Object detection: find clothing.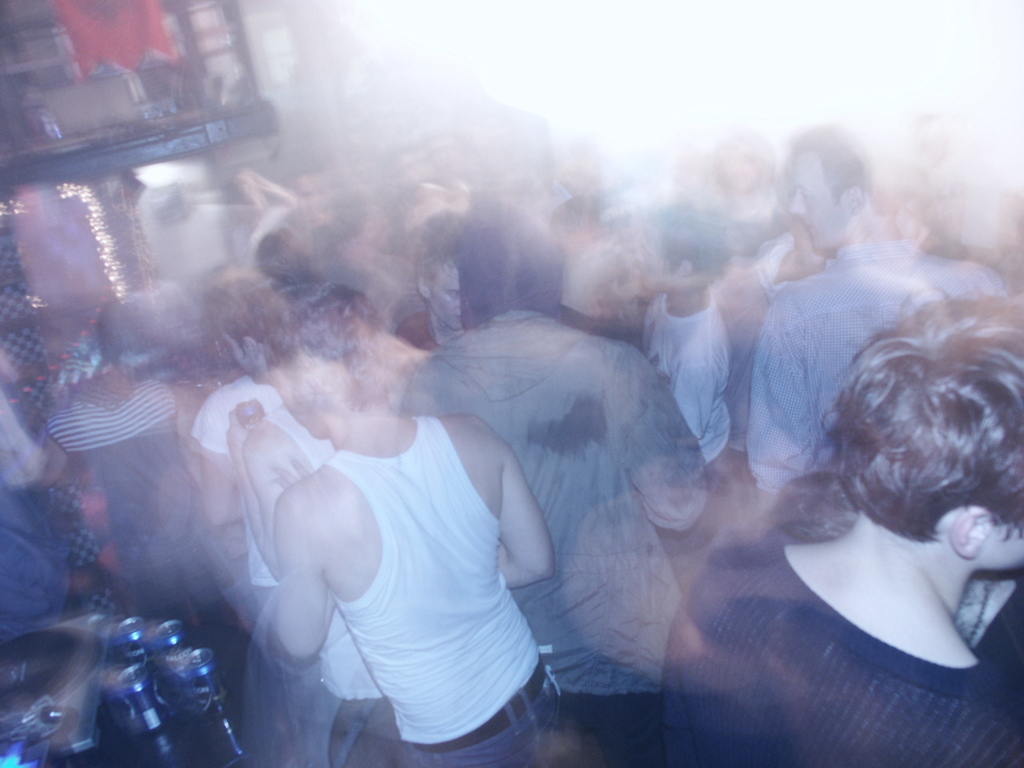
bbox=(422, 303, 709, 767).
